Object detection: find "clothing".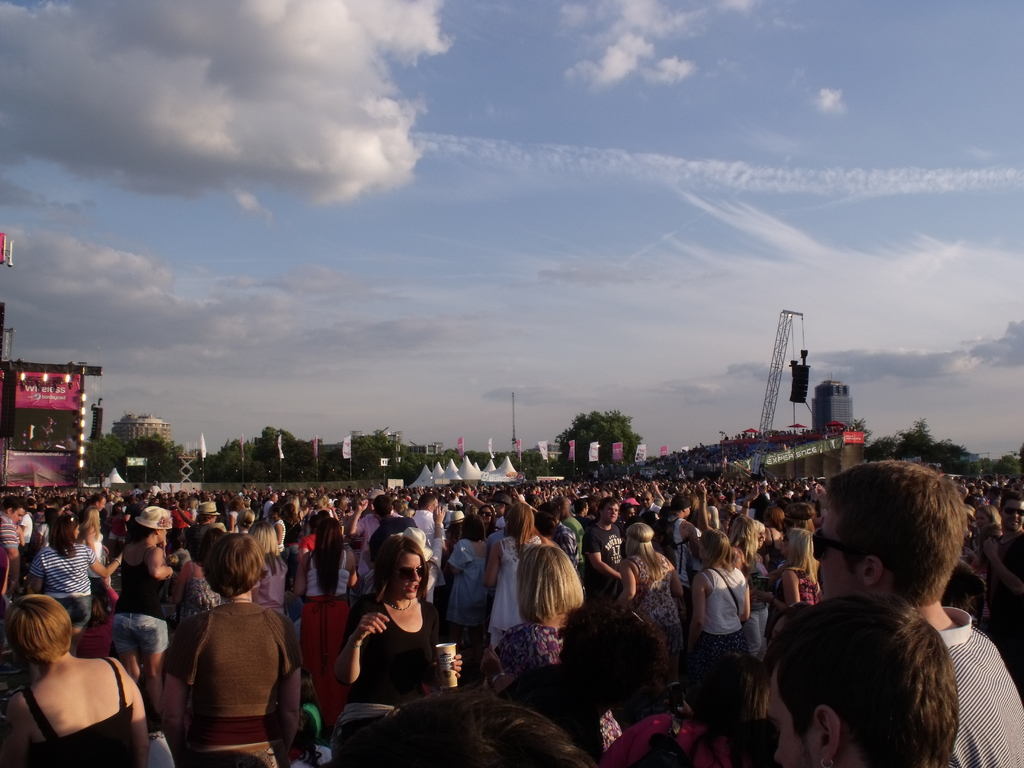
left=493, top=541, right=541, bottom=637.
